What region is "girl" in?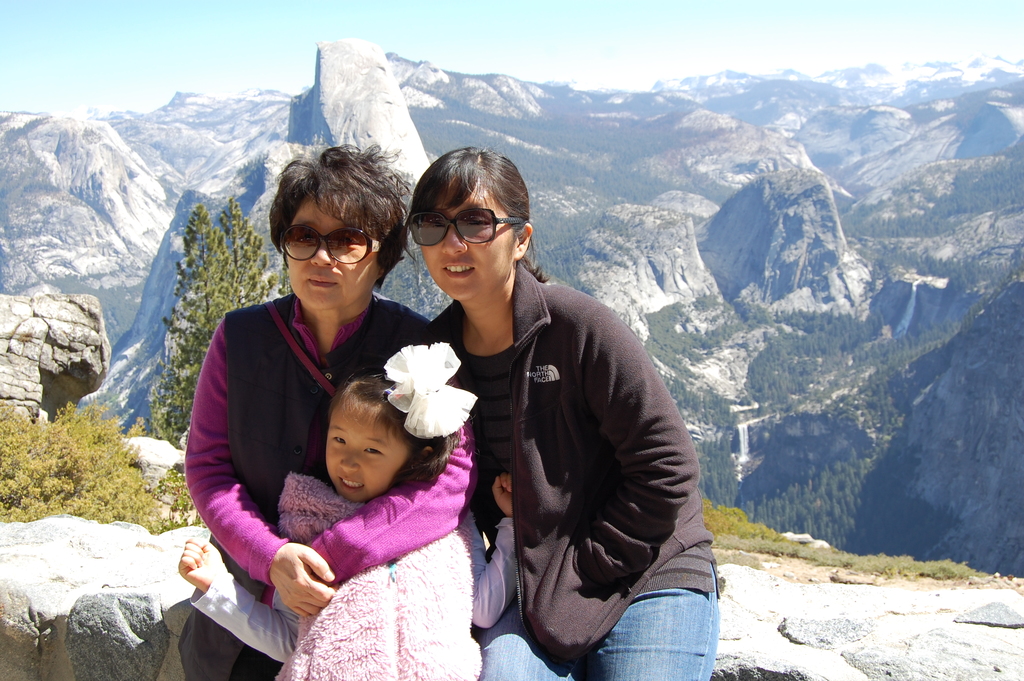
{"x1": 401, "y1": 146, "x2": 716, "y2": 680}.
